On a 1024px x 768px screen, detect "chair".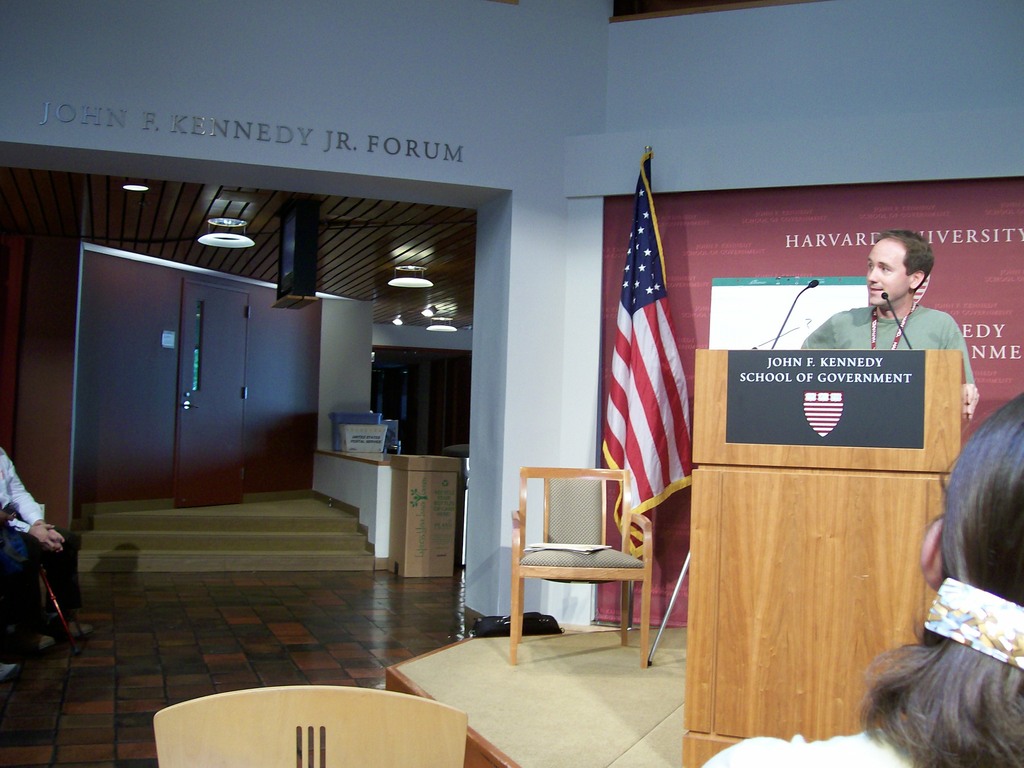
locate(150, 685, 467, 767).
